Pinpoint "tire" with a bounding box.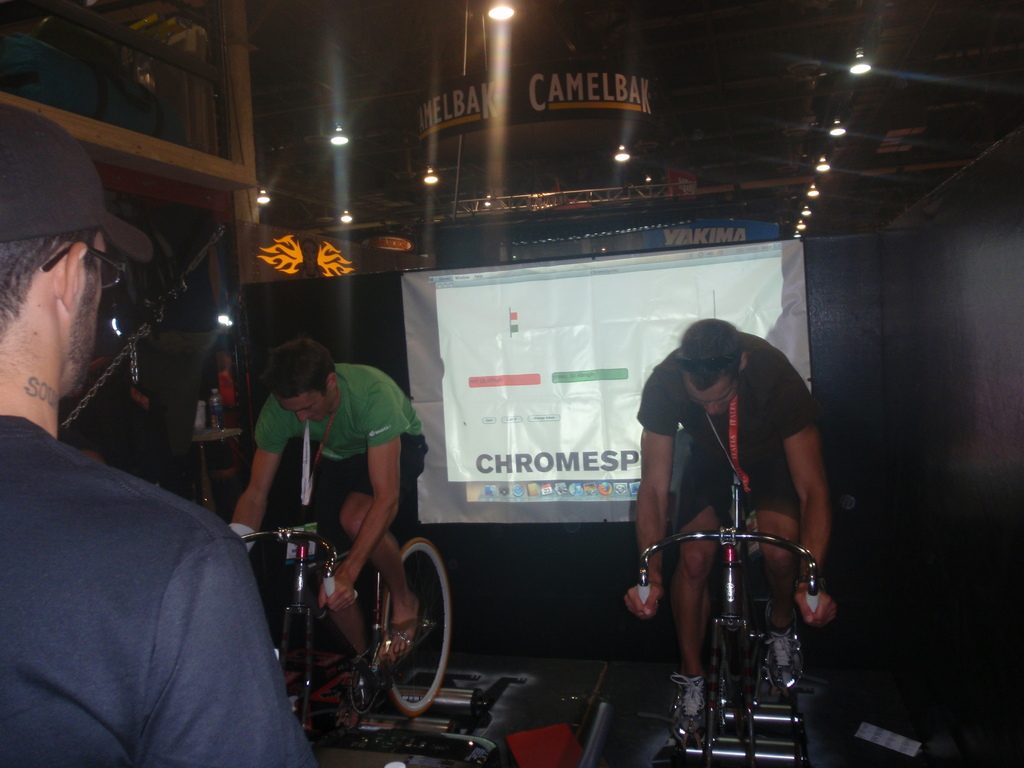
{"x1": 381, "y1": 536, "x2": 456, "y2": 723}.
